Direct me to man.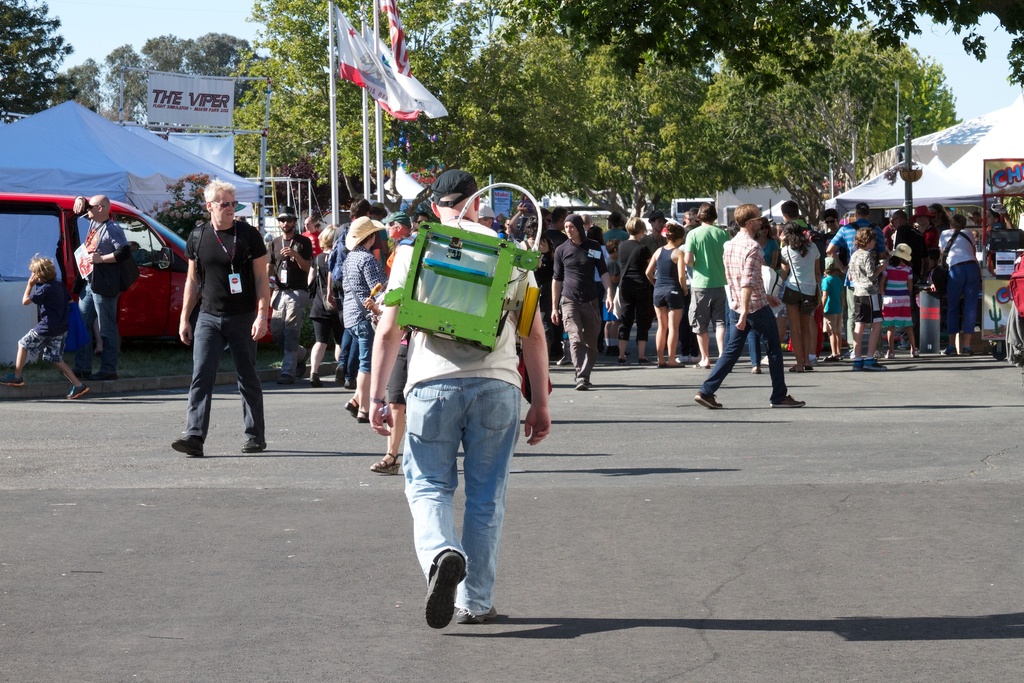
Direction: 260,206,308,381.
